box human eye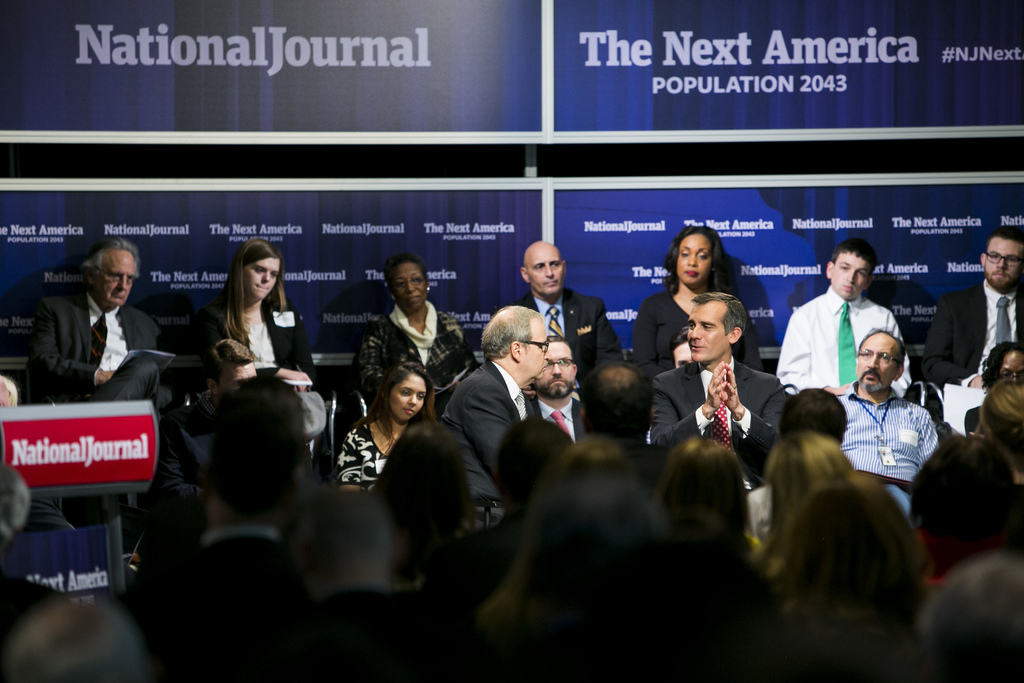
{"left": 684, "top": 247, "right": 691, "bottom": 259}
